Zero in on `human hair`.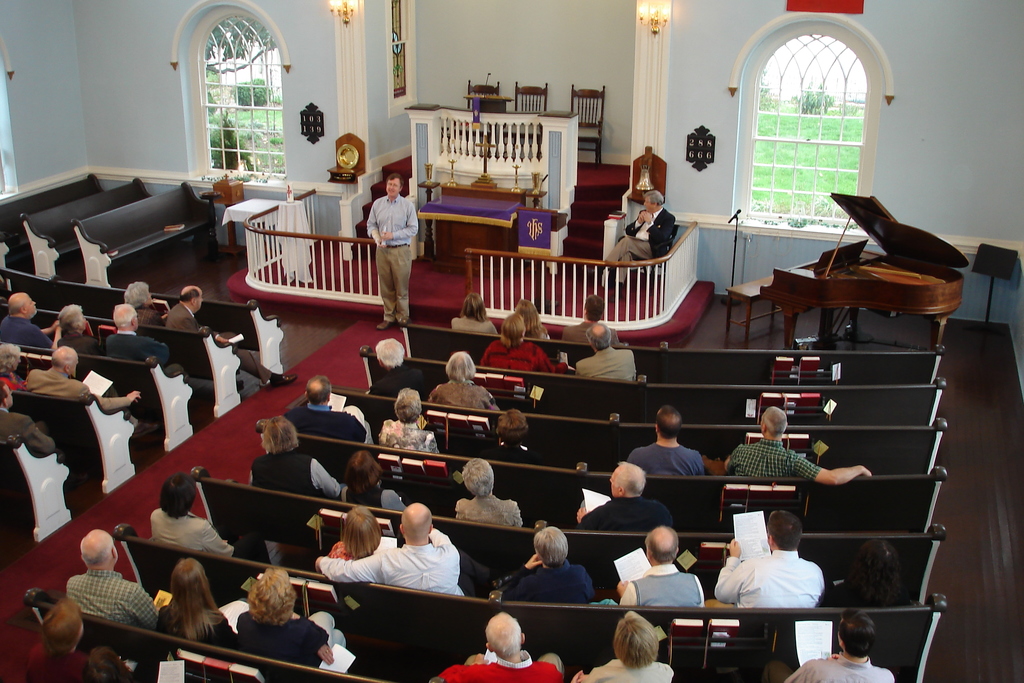
Zeroed in: (645,523,676,567).
